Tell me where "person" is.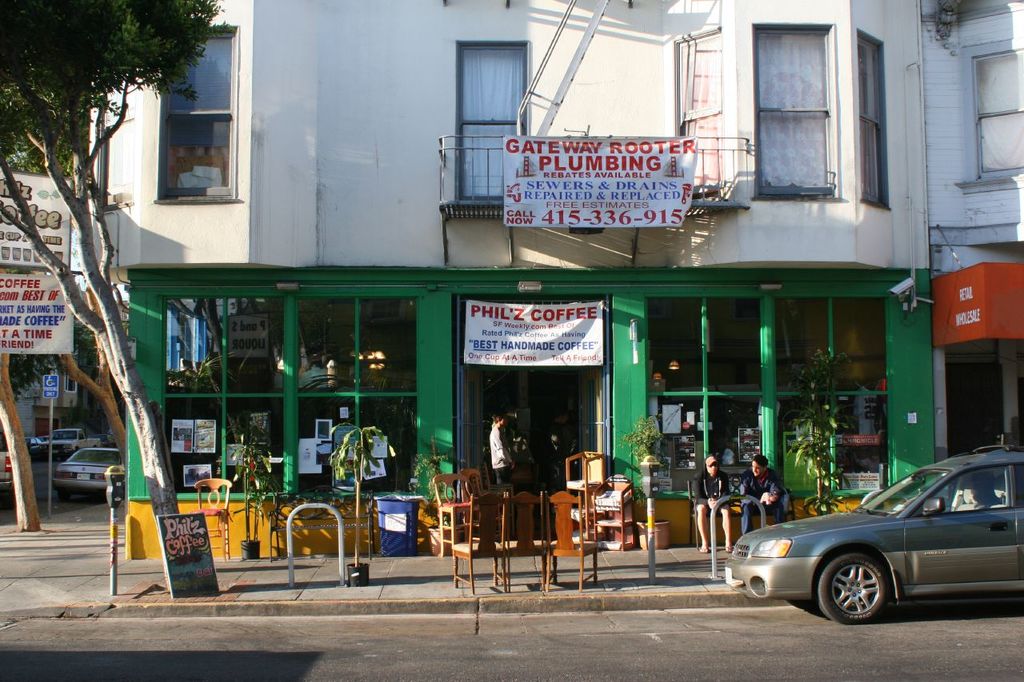
"person" is at (left=486, top=417, right=514, bottom=492).
